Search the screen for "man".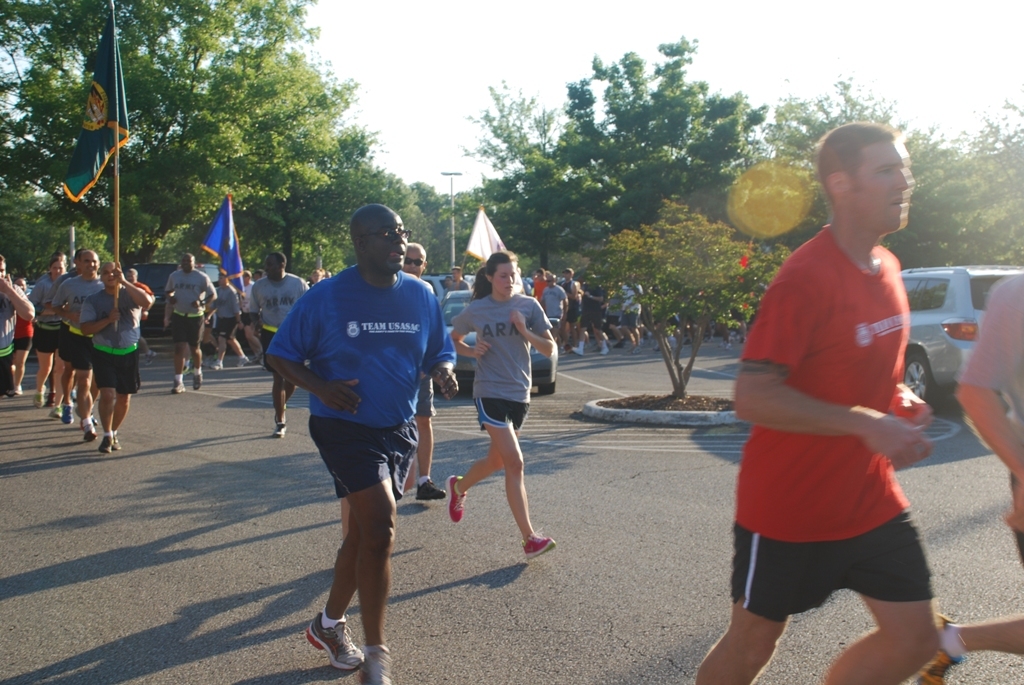
Found at locate(81, 260, 154, 456).
